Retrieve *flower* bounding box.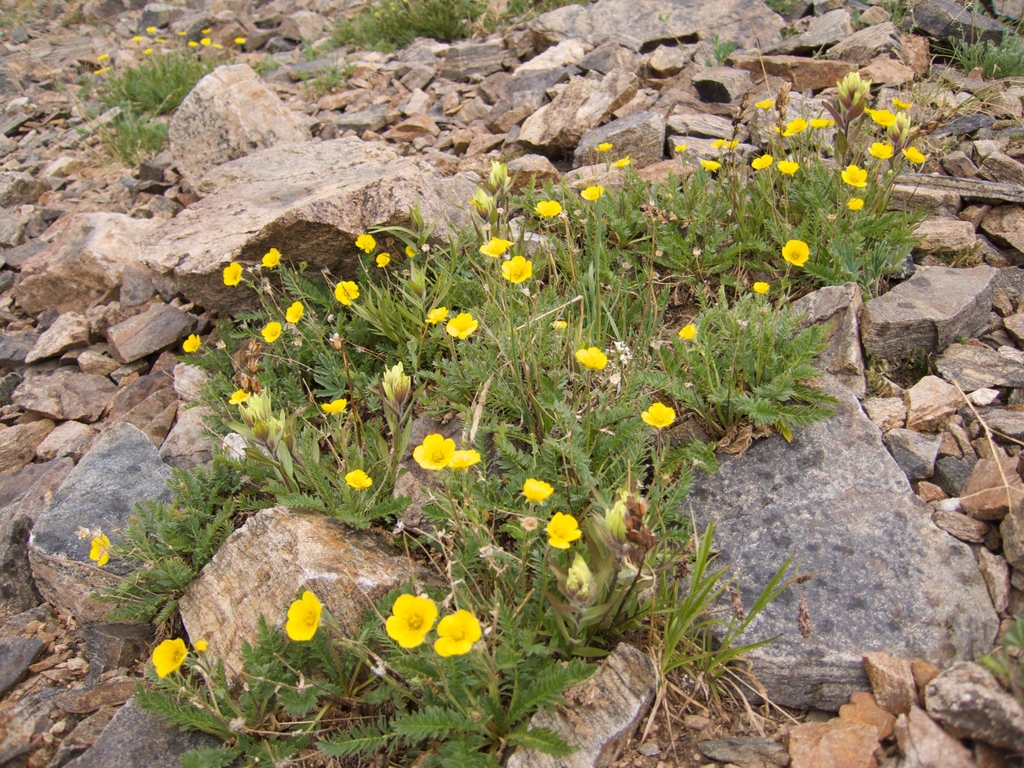
Bounding box: region(675, 145, 688, 157).
